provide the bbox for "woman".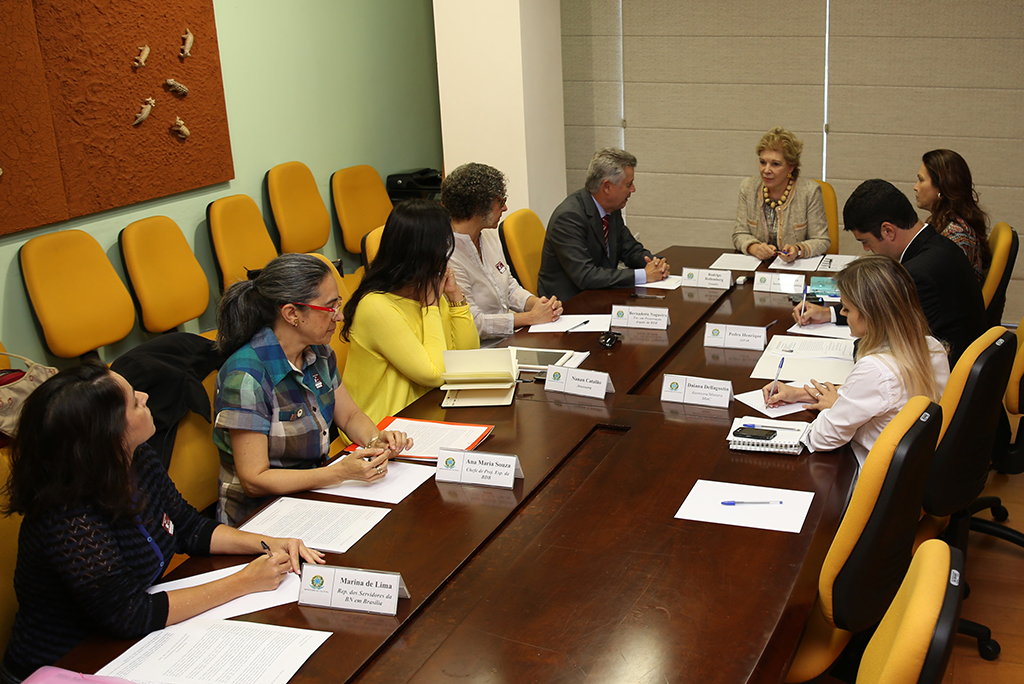
328, 188, 480, 440.
